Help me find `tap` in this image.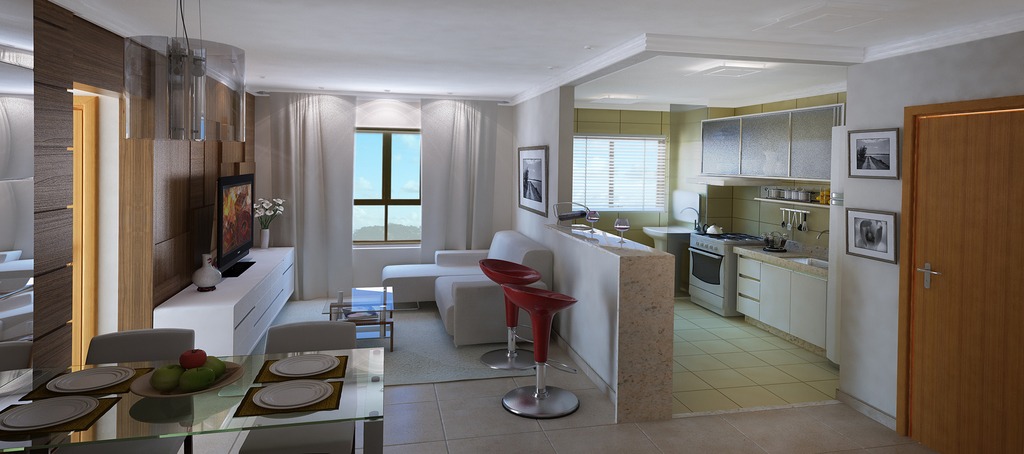
Found it: region(681, 204, 706, 234).
